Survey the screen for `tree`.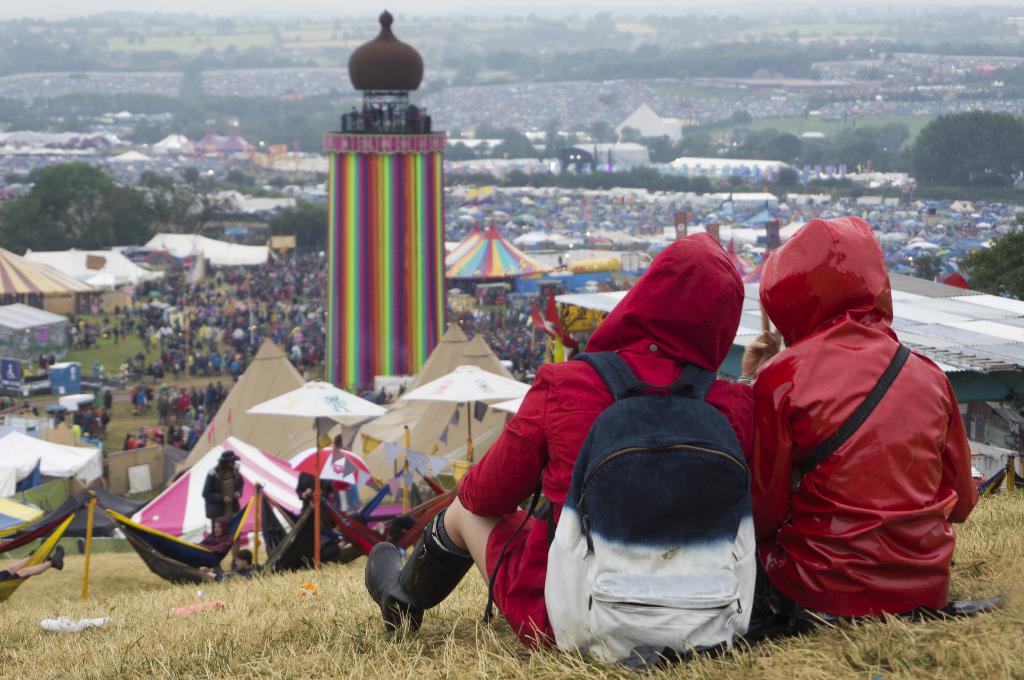
Survey found: 797/120/902/163.
